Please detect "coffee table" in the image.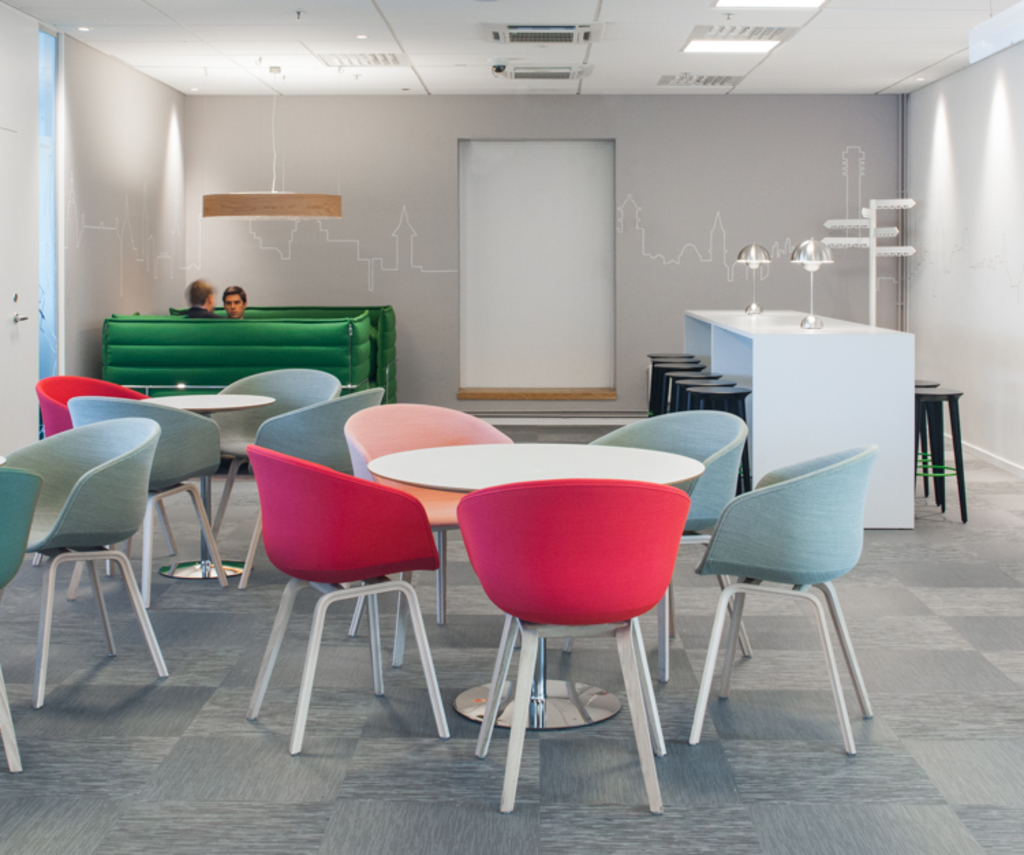
{"x1": 143, "y1": 391, "x2": 272, "y2": 585}.
